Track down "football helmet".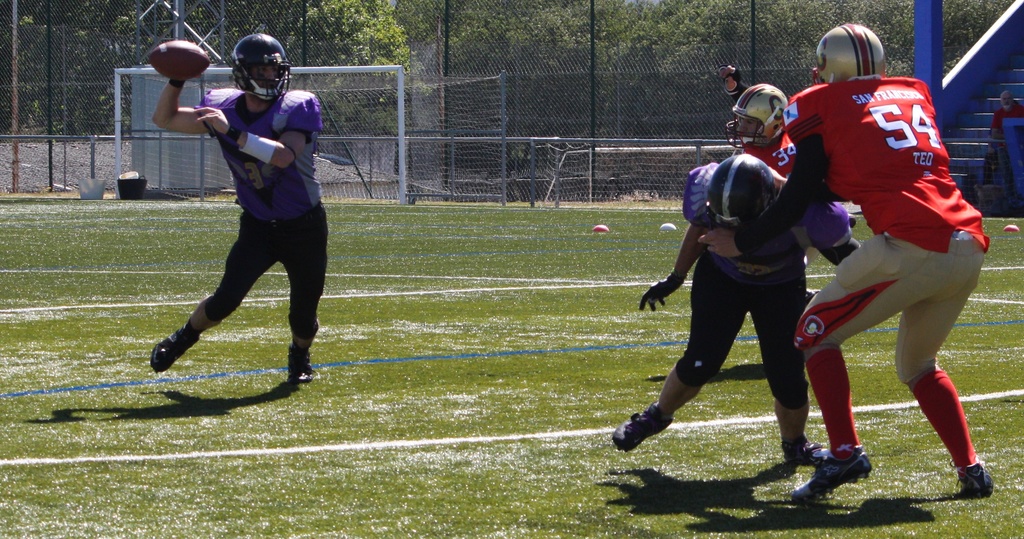
Tracked to 230,29,294,104.
